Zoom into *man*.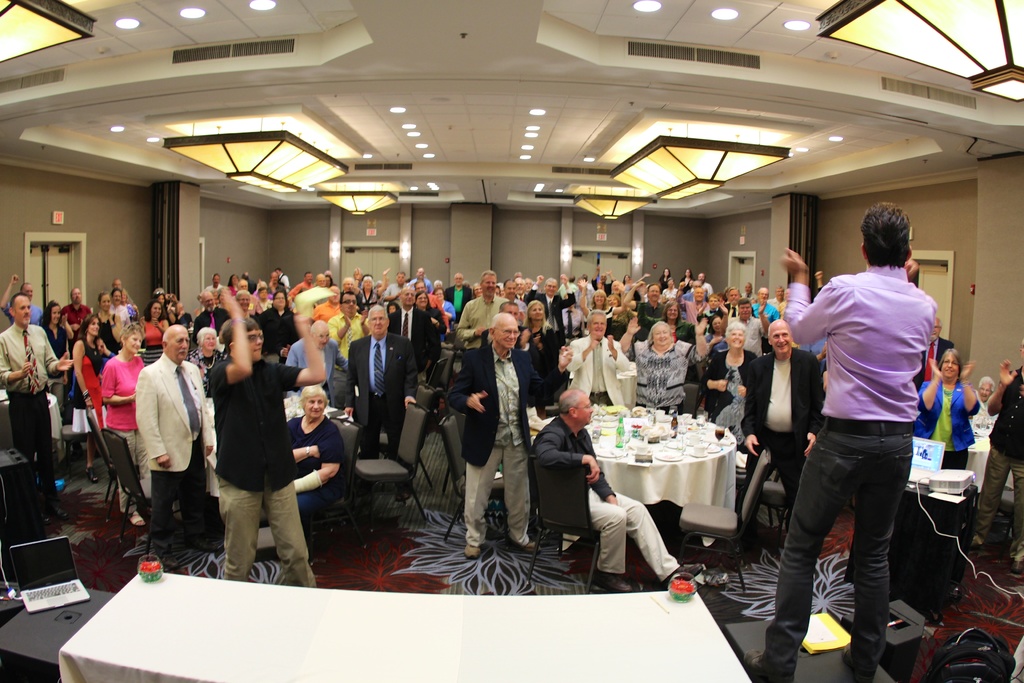
Zoom target: box=[741, 318, 828, 532].
